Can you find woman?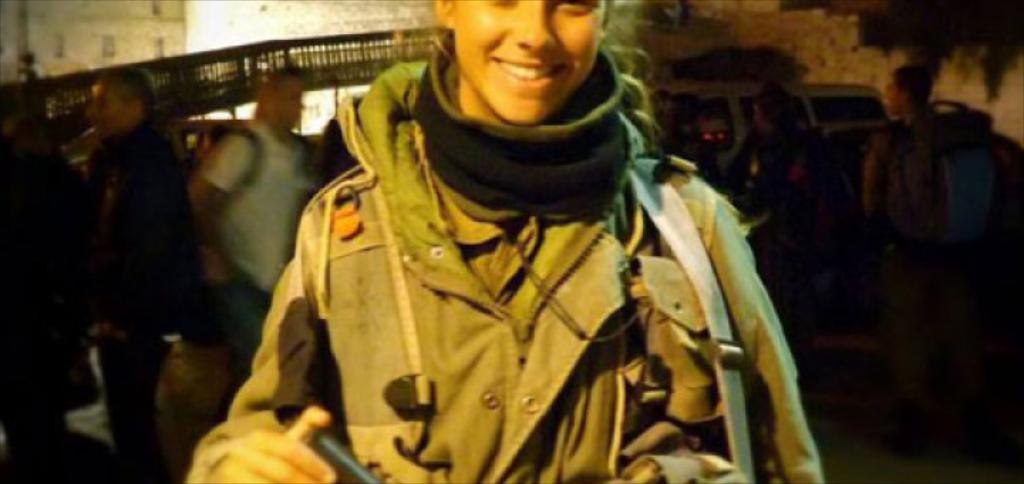
Yes, bounding box: x1=186, y1=16, x2=849, y2=478.
